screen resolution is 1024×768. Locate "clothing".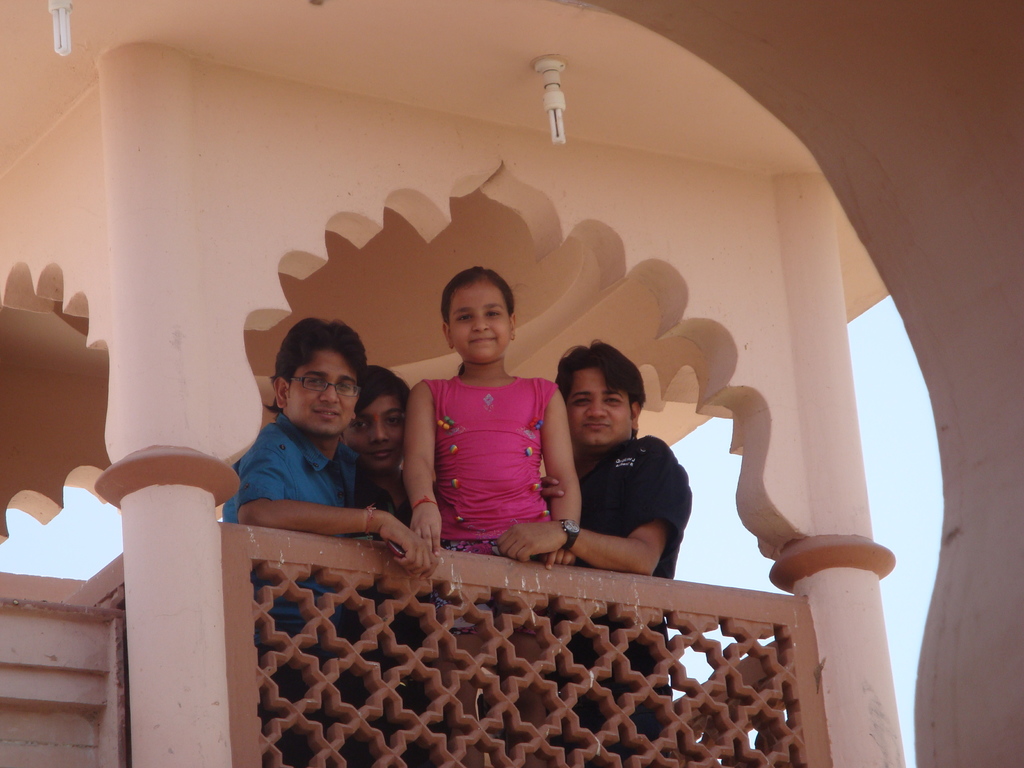
{"x1": 424, "y1": 373, "x2": 561, "y2": 635}.
